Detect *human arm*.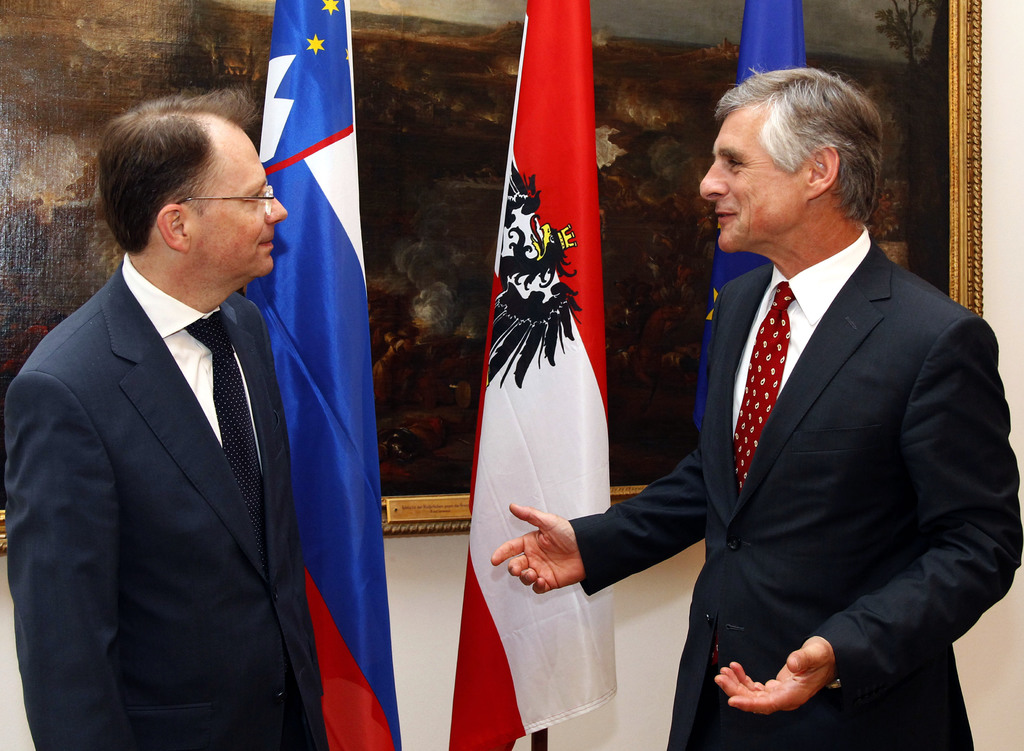
Detected at [left=493, top=374, right=708, bottom=594].
